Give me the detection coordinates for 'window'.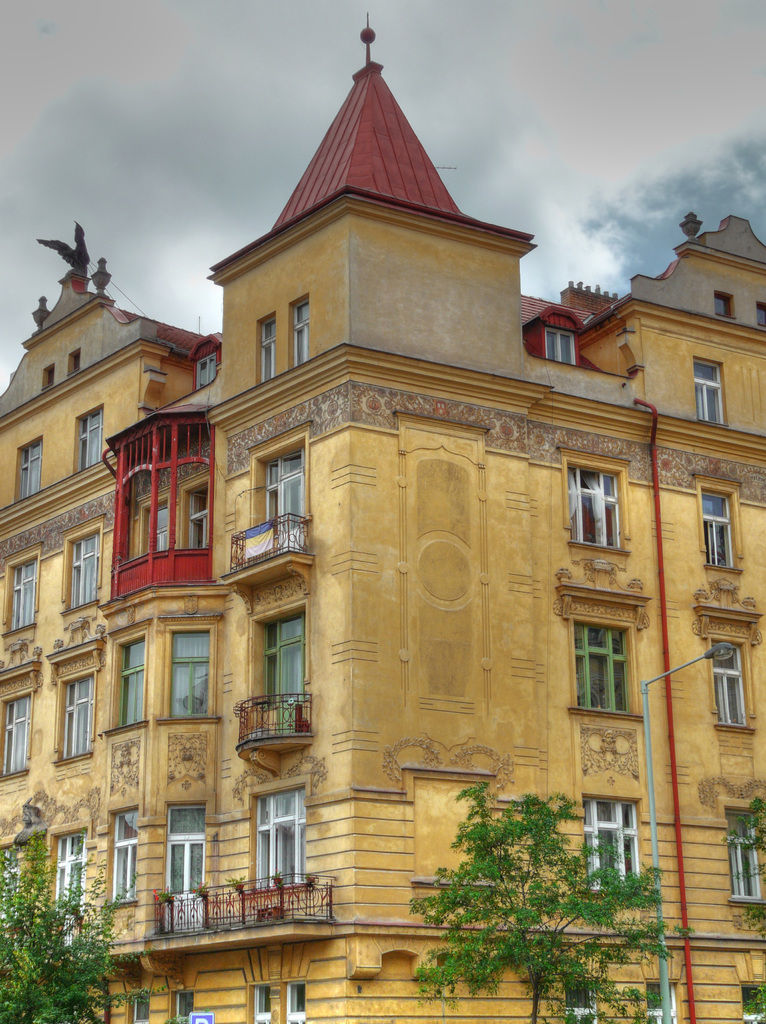
x1=171 y1=620 x2=211 y2=716.
